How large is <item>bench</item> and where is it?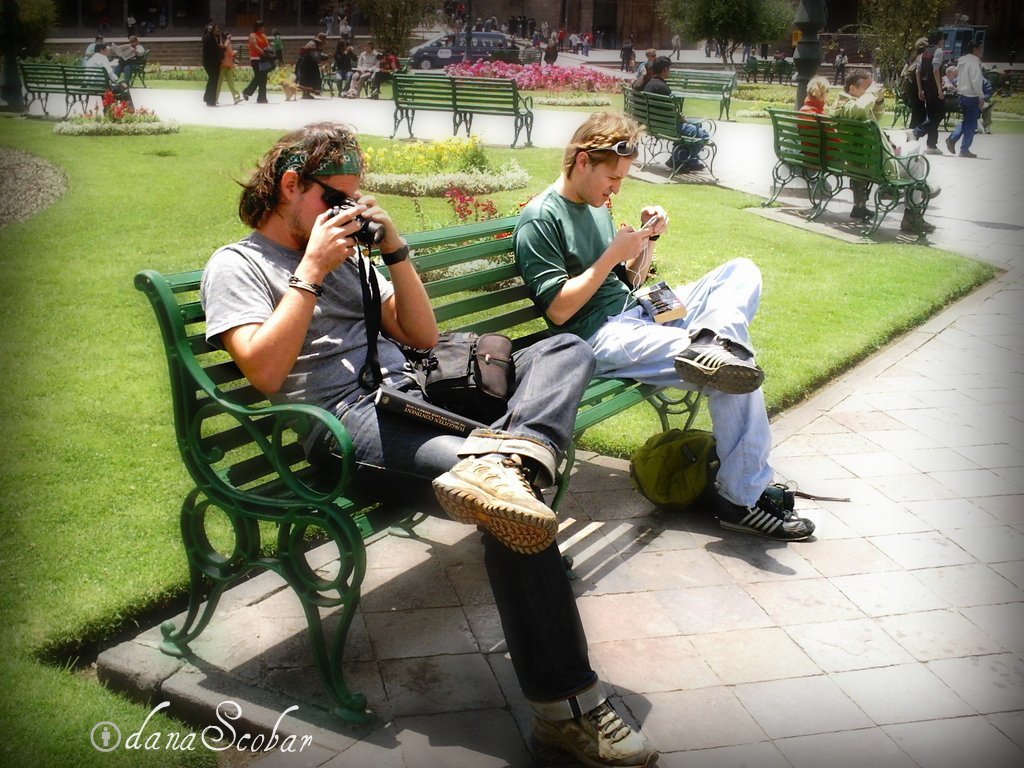
Bounding box: box=[146, 217, 686, 740].
